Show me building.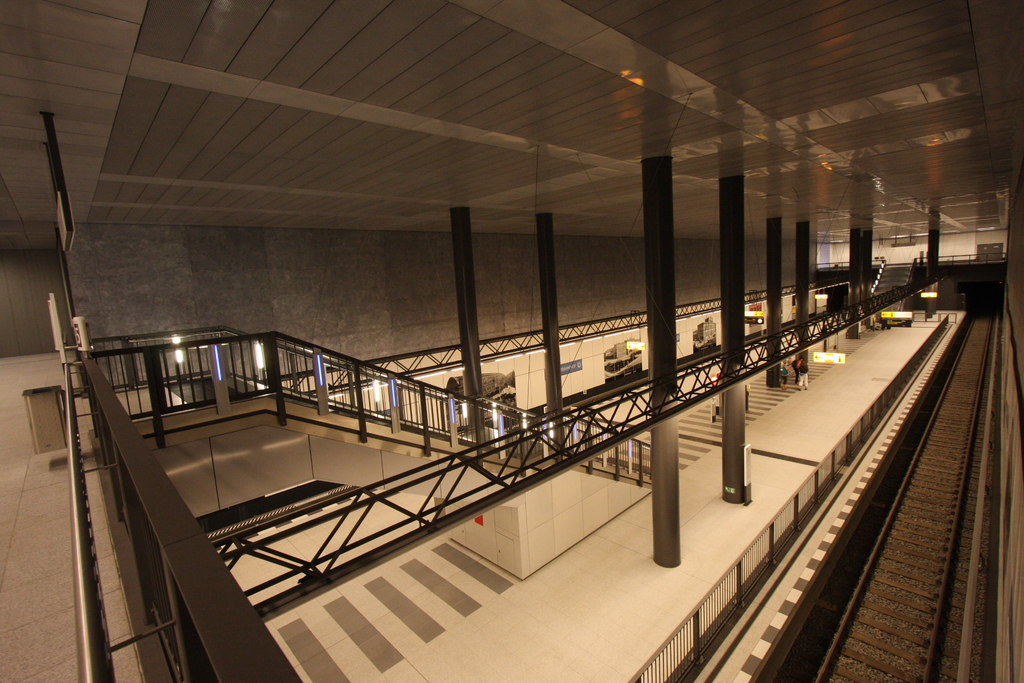
building is here: region(0, 0, 1023, 682).
